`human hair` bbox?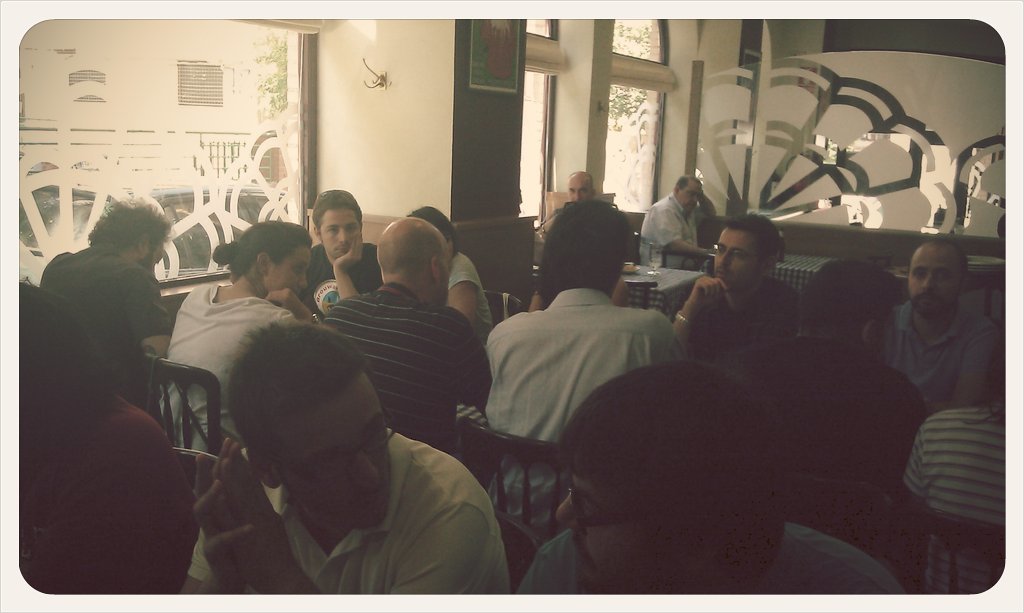
bbox(559, 357, 791, 590)
